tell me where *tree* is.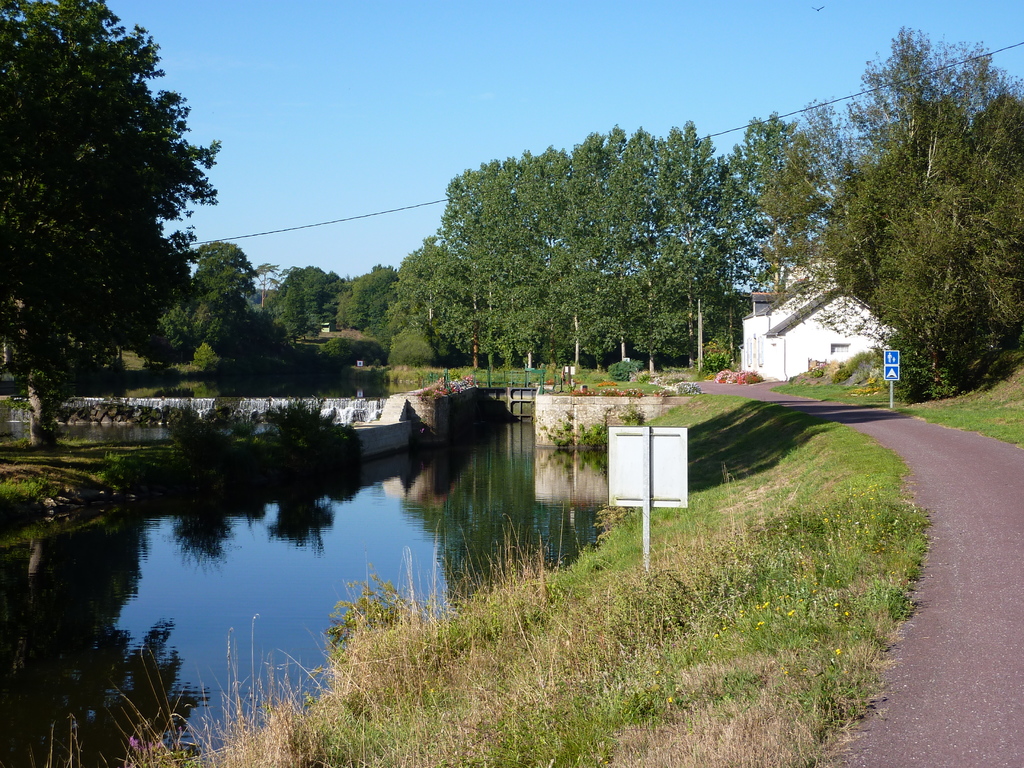
*tree* is at [left=0, top=0, right=222, bottom=450].
